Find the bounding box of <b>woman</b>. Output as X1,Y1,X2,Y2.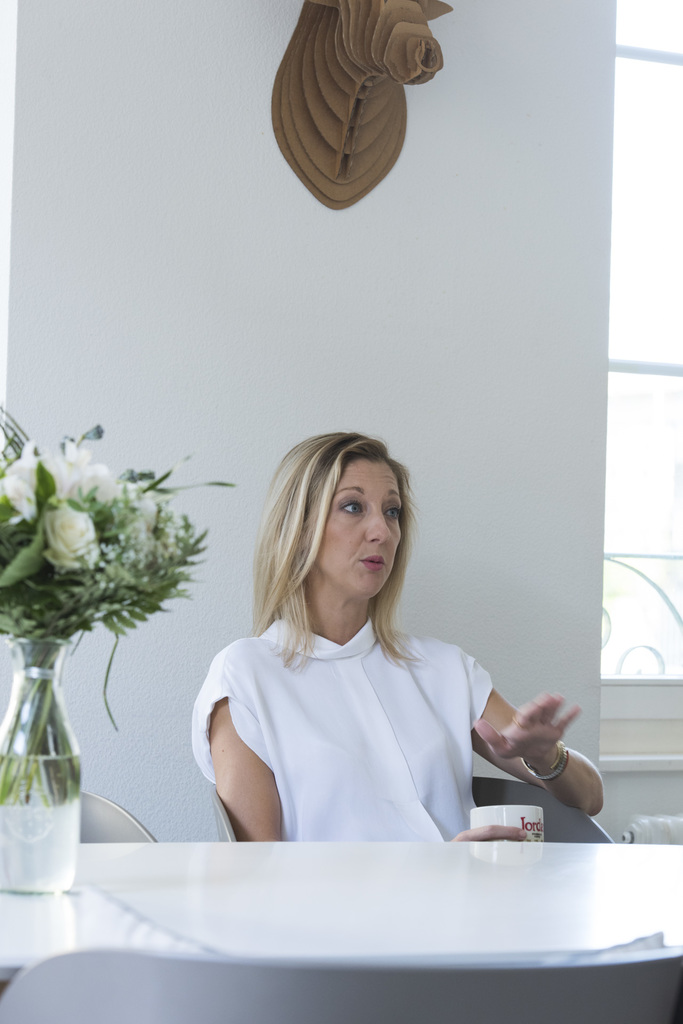
186,433,608,851.
